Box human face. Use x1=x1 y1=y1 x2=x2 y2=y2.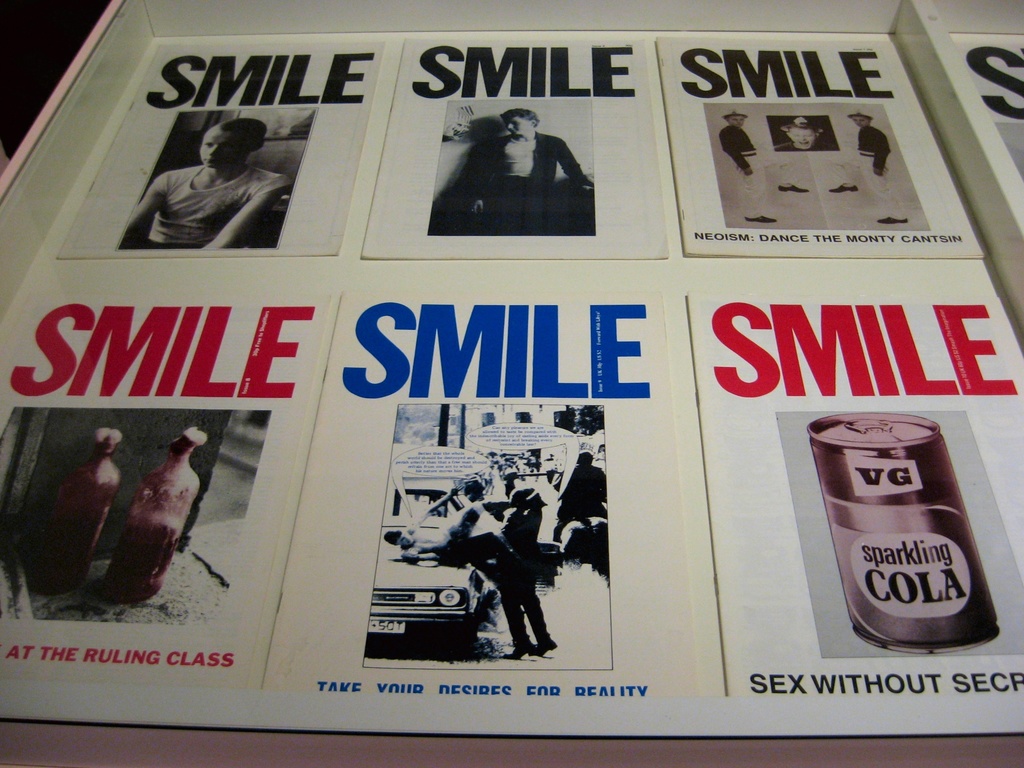
x1=198 y1=123 x2=249 y2=169.
